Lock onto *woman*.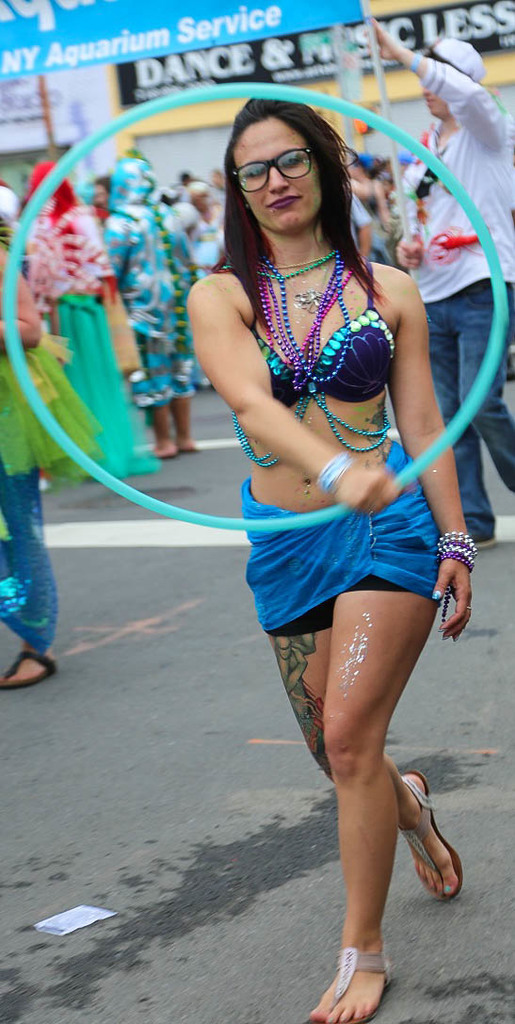
Locked: box=[169, 90, 462, 966].
